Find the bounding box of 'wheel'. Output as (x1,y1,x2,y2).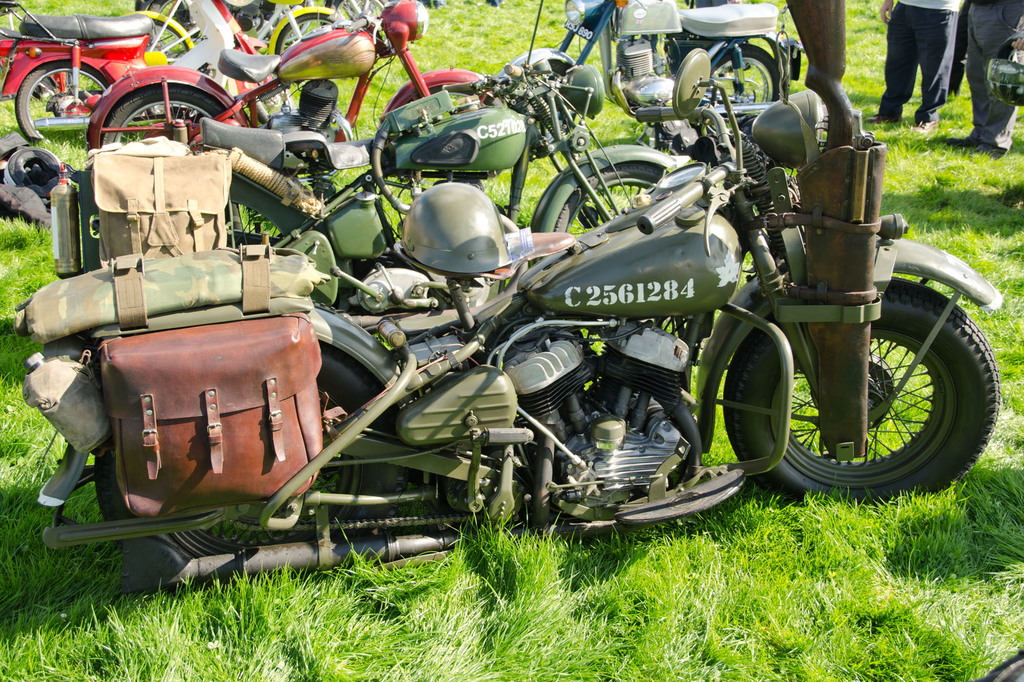
(223,191,288,258).
